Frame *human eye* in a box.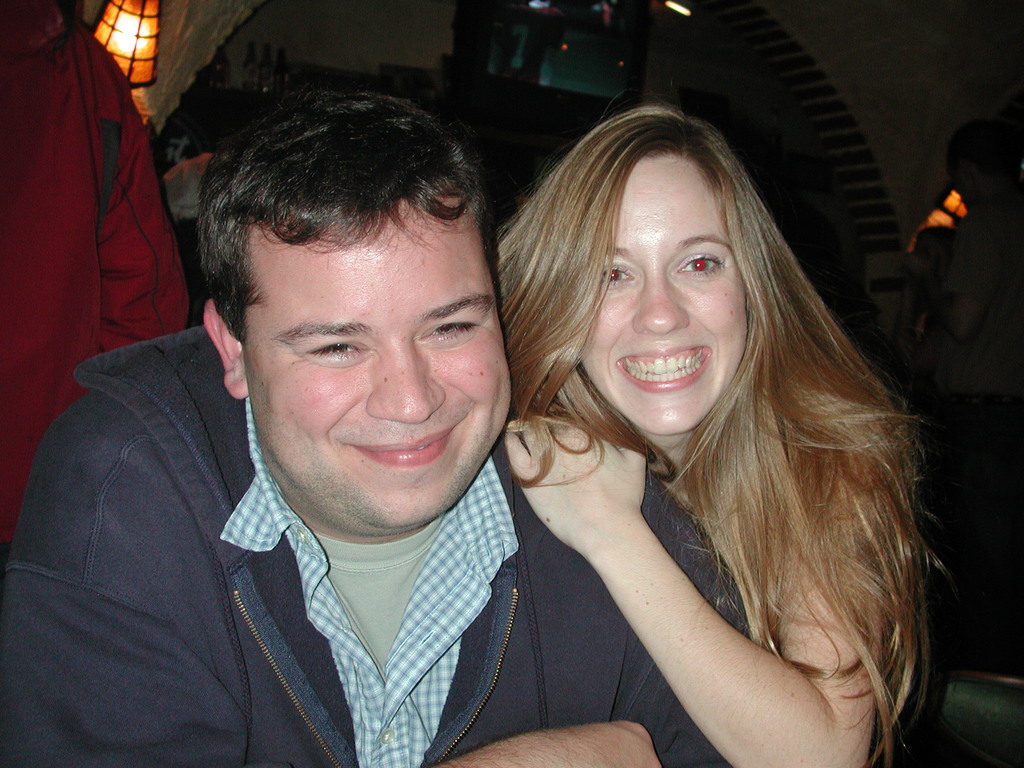
detection(674, 249, 719, 277).
